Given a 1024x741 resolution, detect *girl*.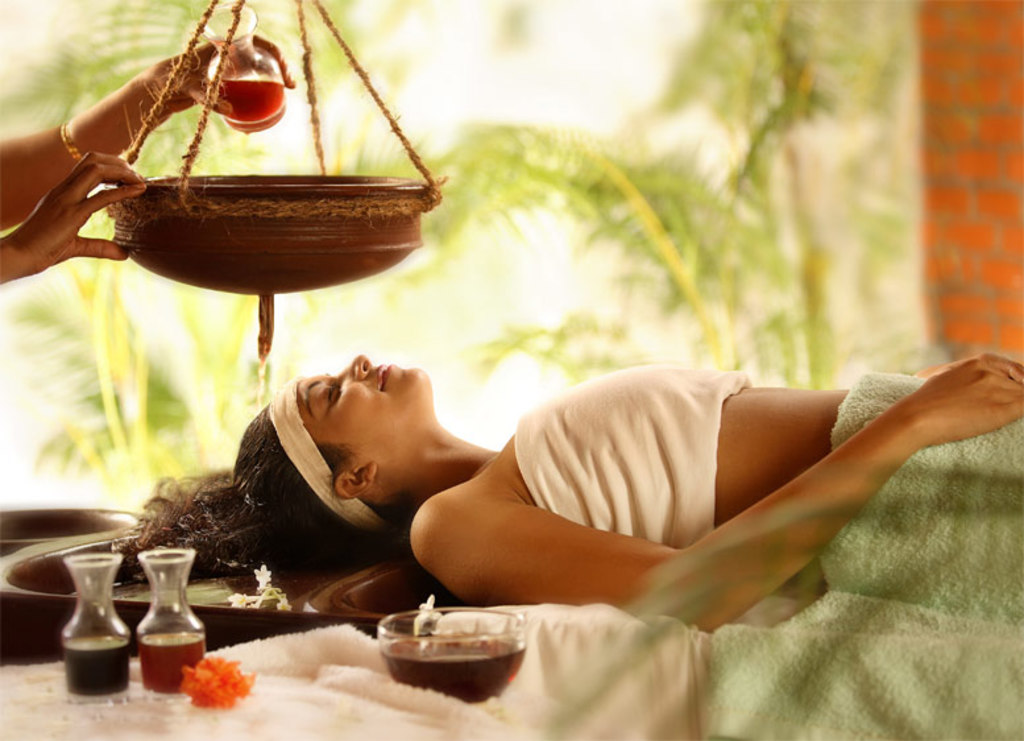
[x1=112, y1=349, x2=1023, y2=634].
